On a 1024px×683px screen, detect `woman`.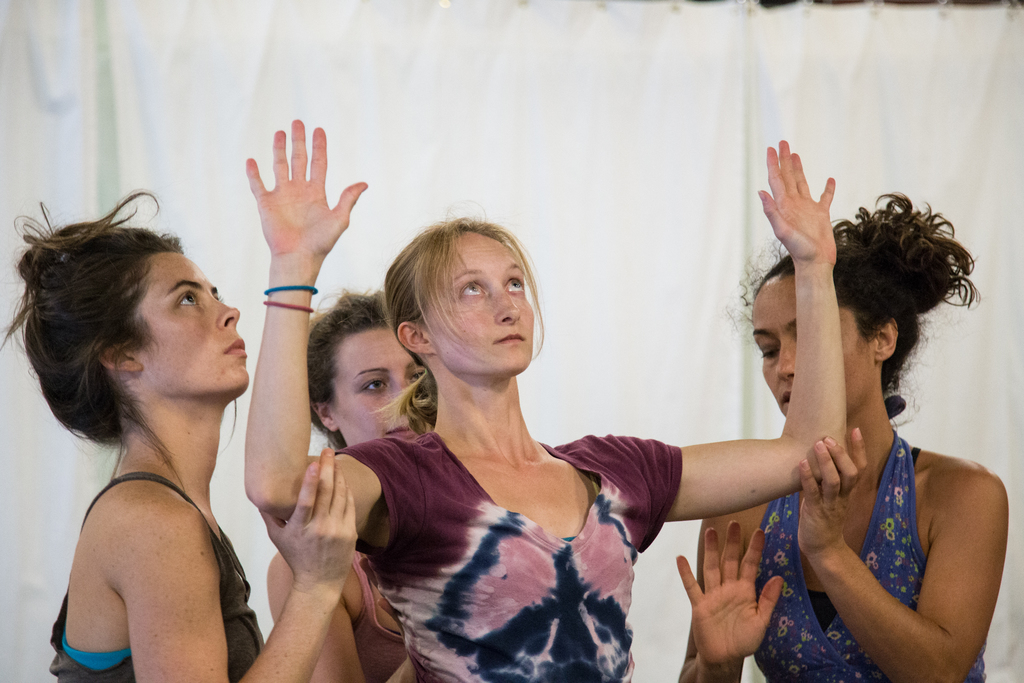
(243, 118, 835, 682).
